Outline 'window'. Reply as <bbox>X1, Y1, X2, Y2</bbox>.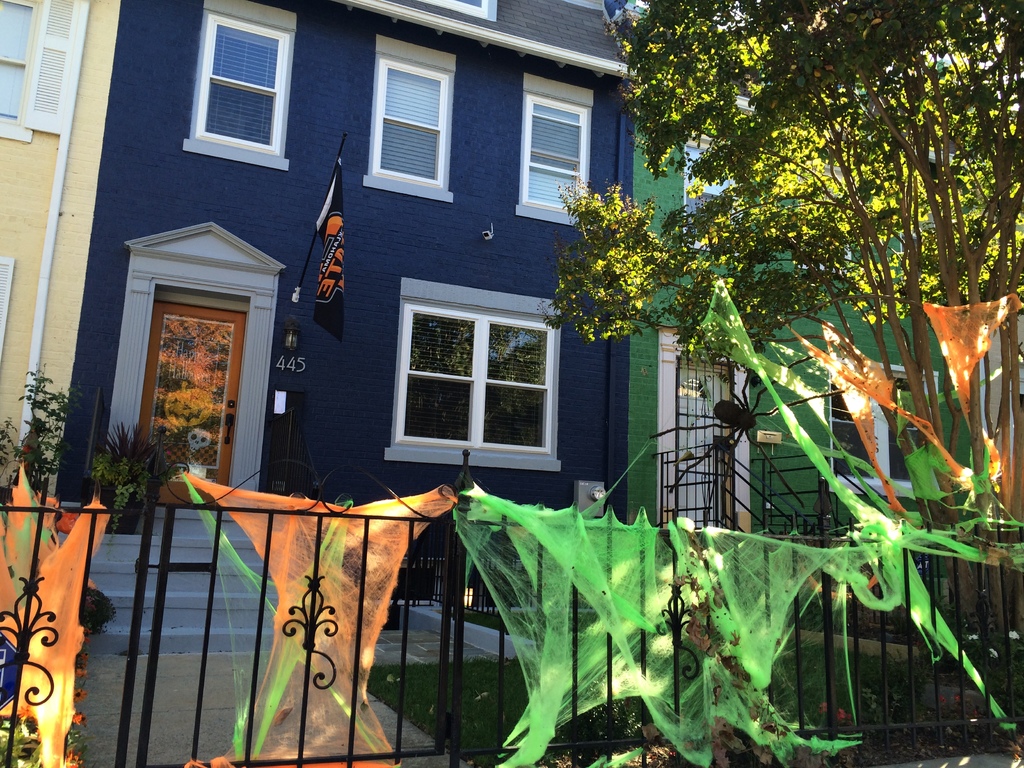
<bbox>378, 56, 447, 189</bbox>.
